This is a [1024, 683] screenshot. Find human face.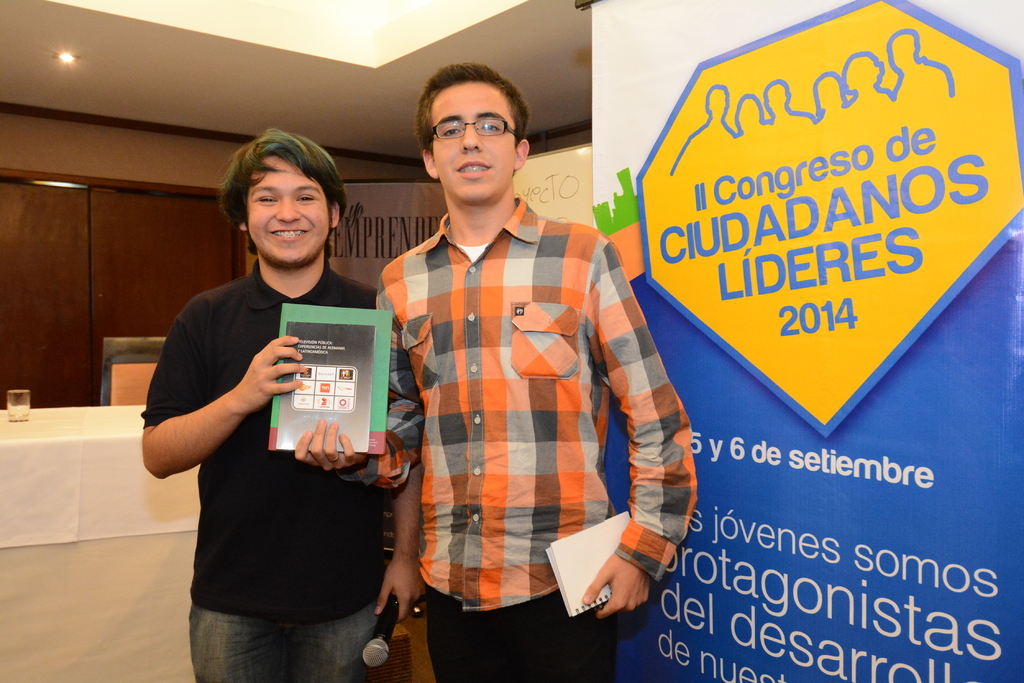
Bounding box: box(246, 154, 328, 264).
